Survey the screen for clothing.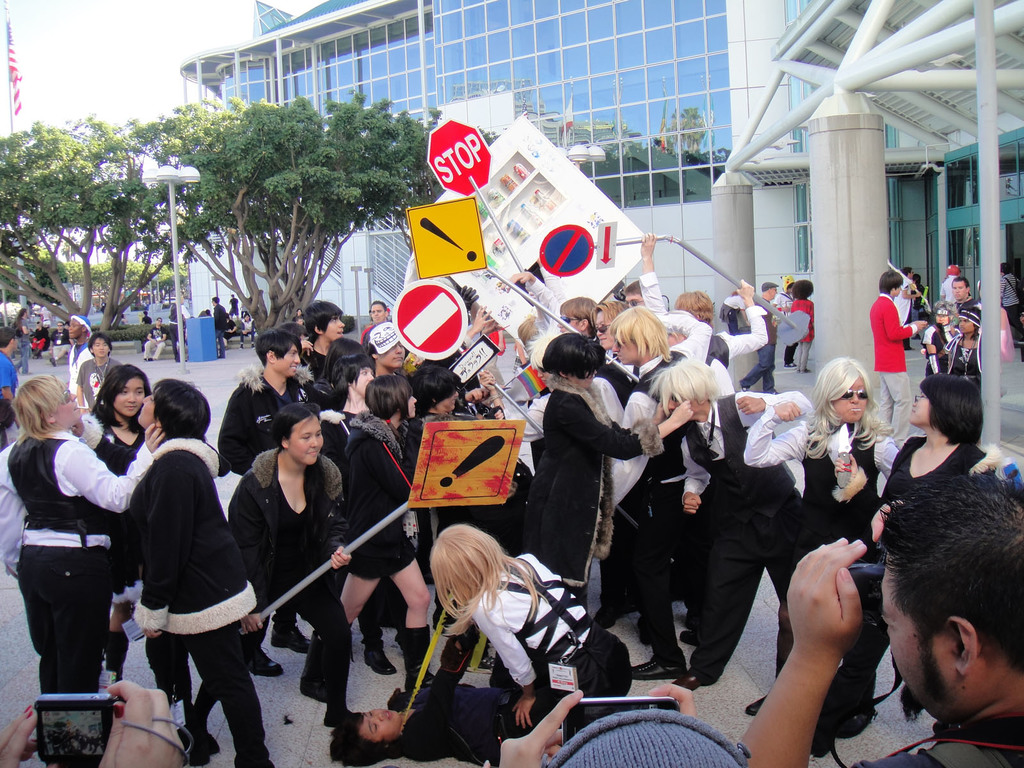
Survey found: 0, 420, 157, 694.
